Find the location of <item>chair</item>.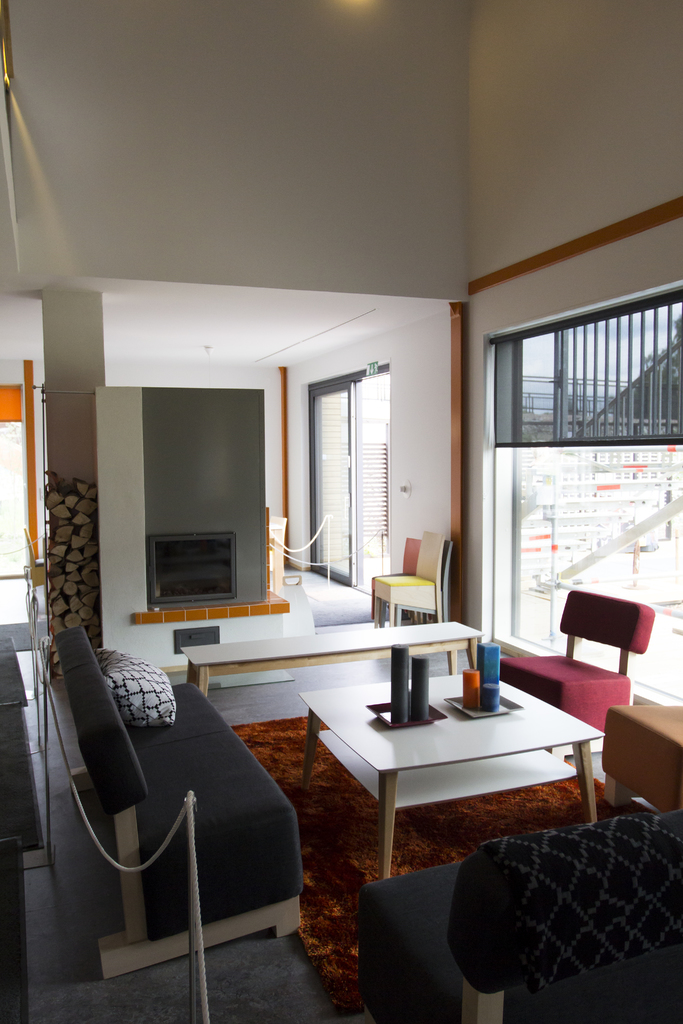
Location: locate(367, 534, 425, 630).
